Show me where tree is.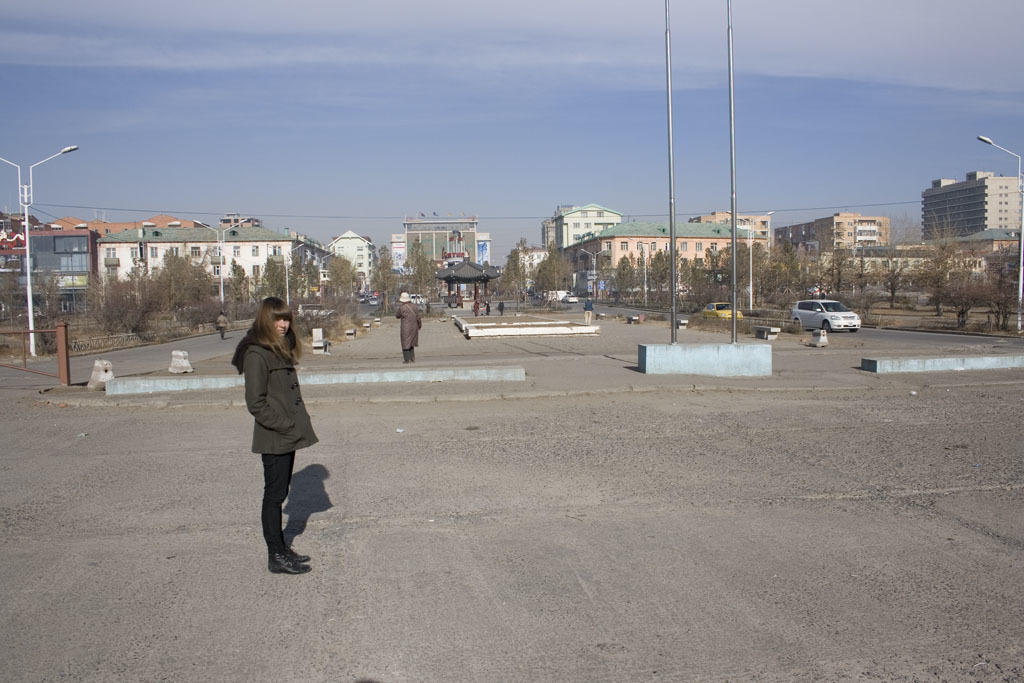
tree is at region(220, 257, 258, 322).
